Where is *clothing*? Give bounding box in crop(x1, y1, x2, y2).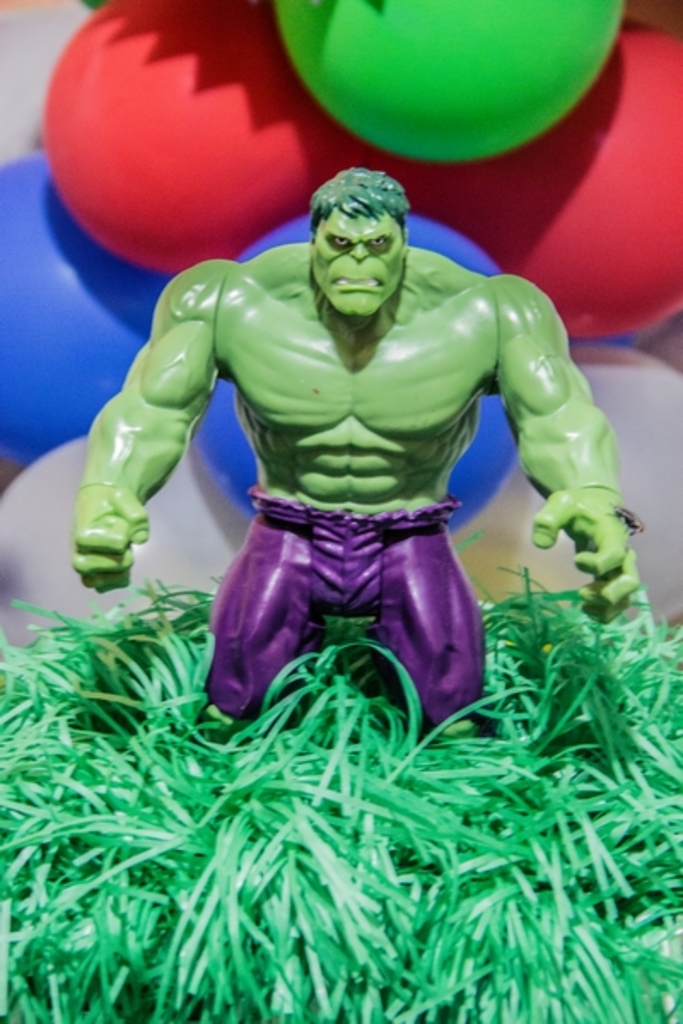
crop(184, 485, 478, 725).
